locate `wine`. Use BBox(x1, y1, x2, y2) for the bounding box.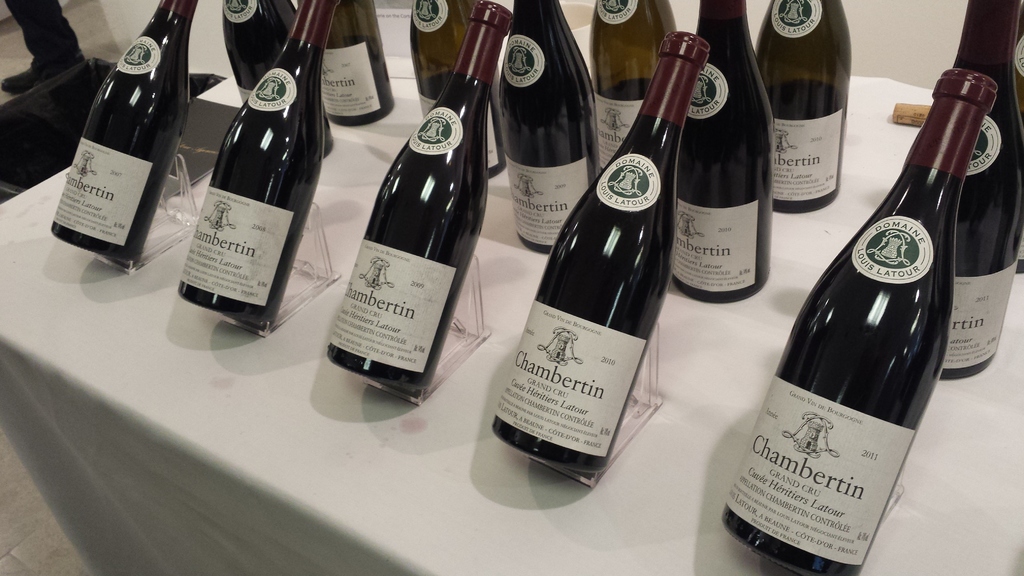
BBox(52, 0, 194, 263).
